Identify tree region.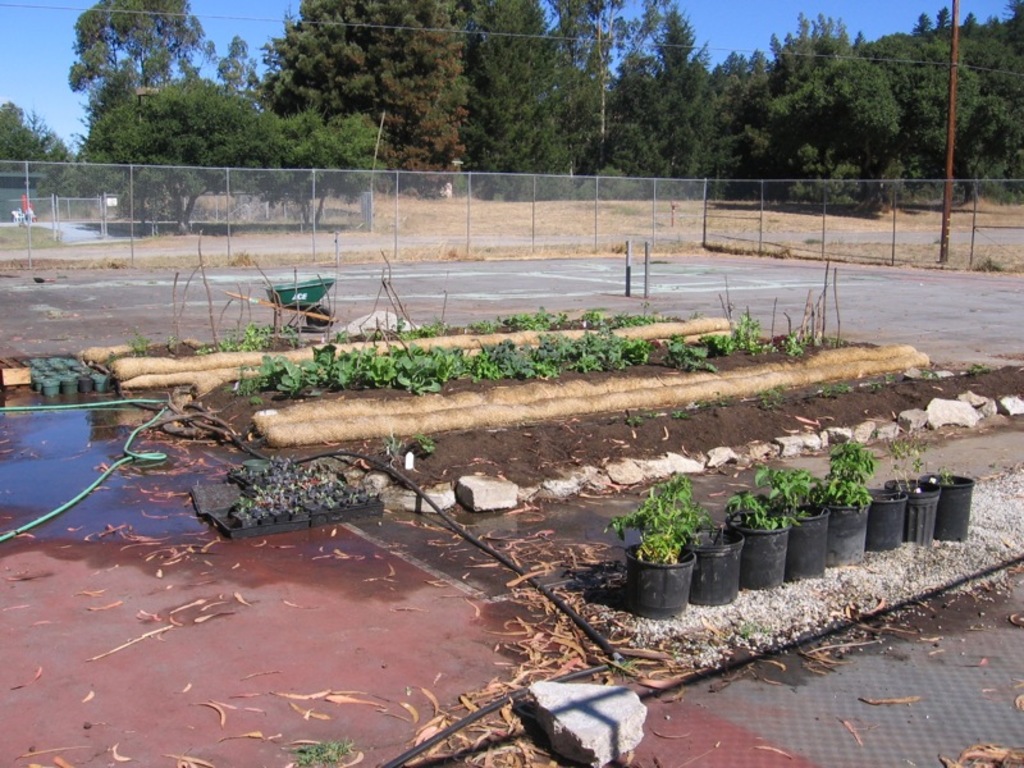
Region: bbox(77, 58, 145, 196).
